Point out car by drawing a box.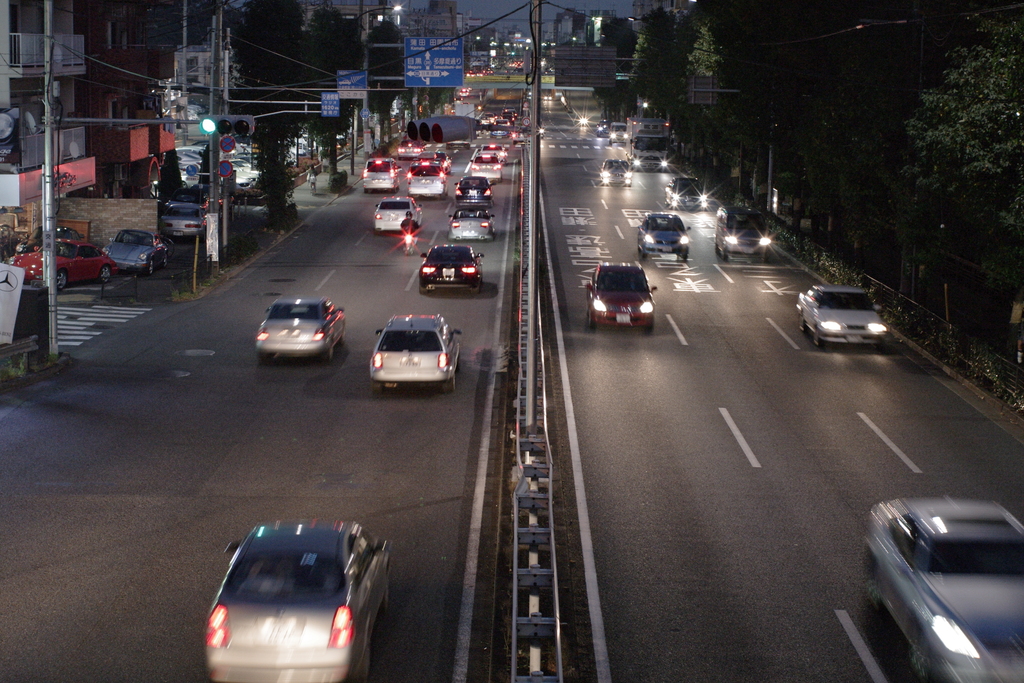
bbox(420, 241, 483, 296).
